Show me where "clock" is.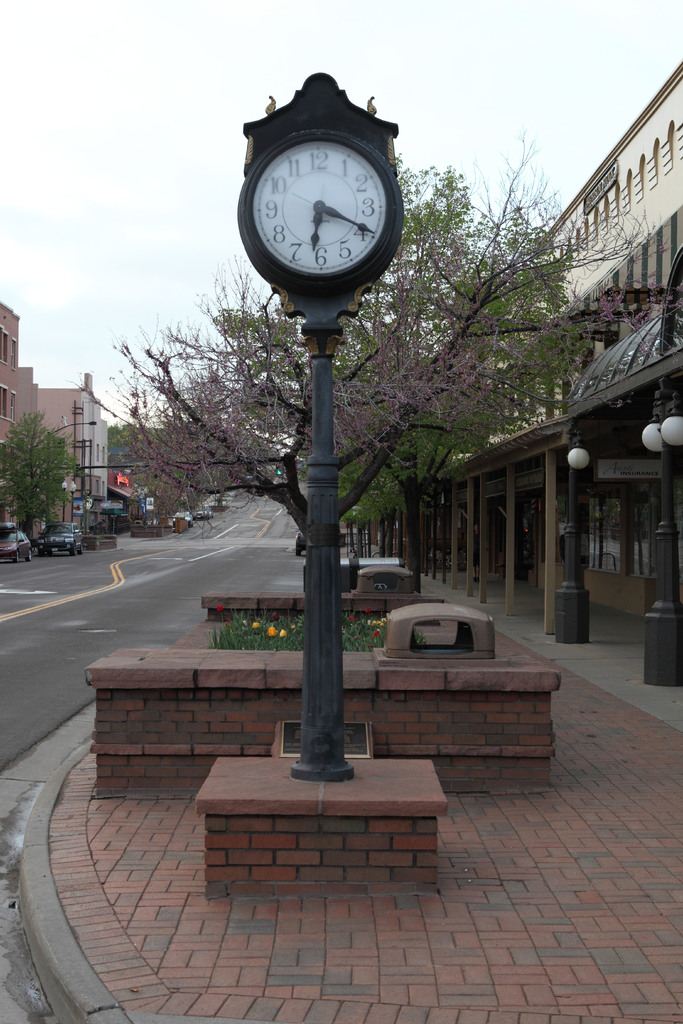
"clock" is at (249, 100, 403, 305).
